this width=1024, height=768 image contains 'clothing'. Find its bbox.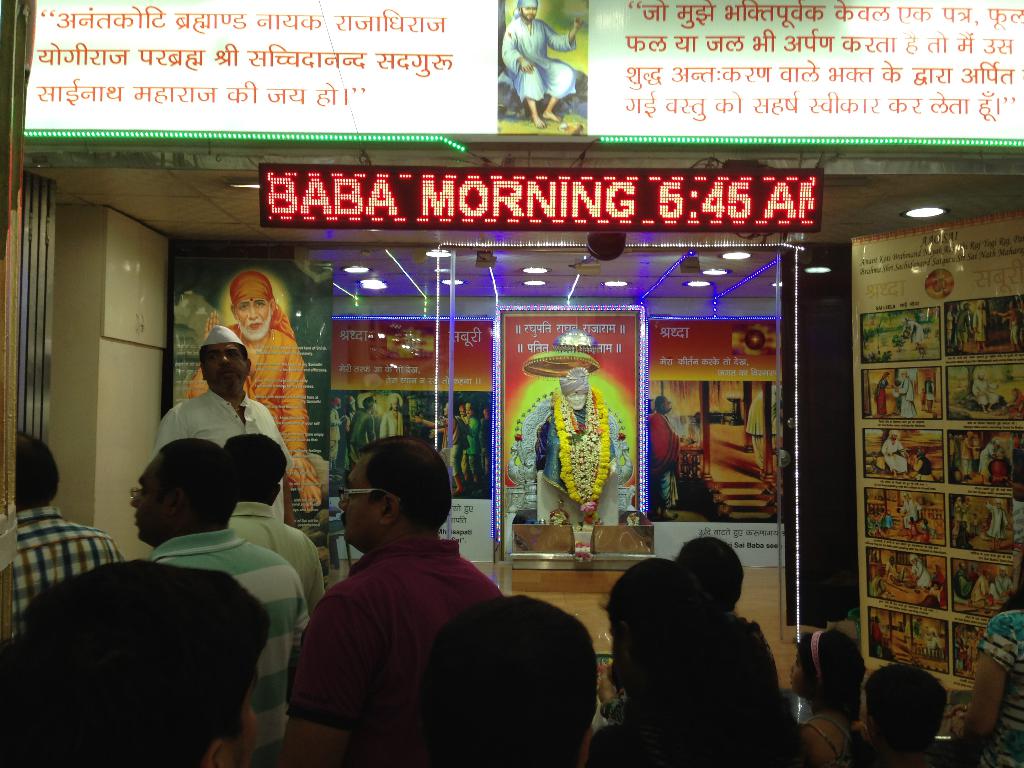
881, 437, 906, 477.
